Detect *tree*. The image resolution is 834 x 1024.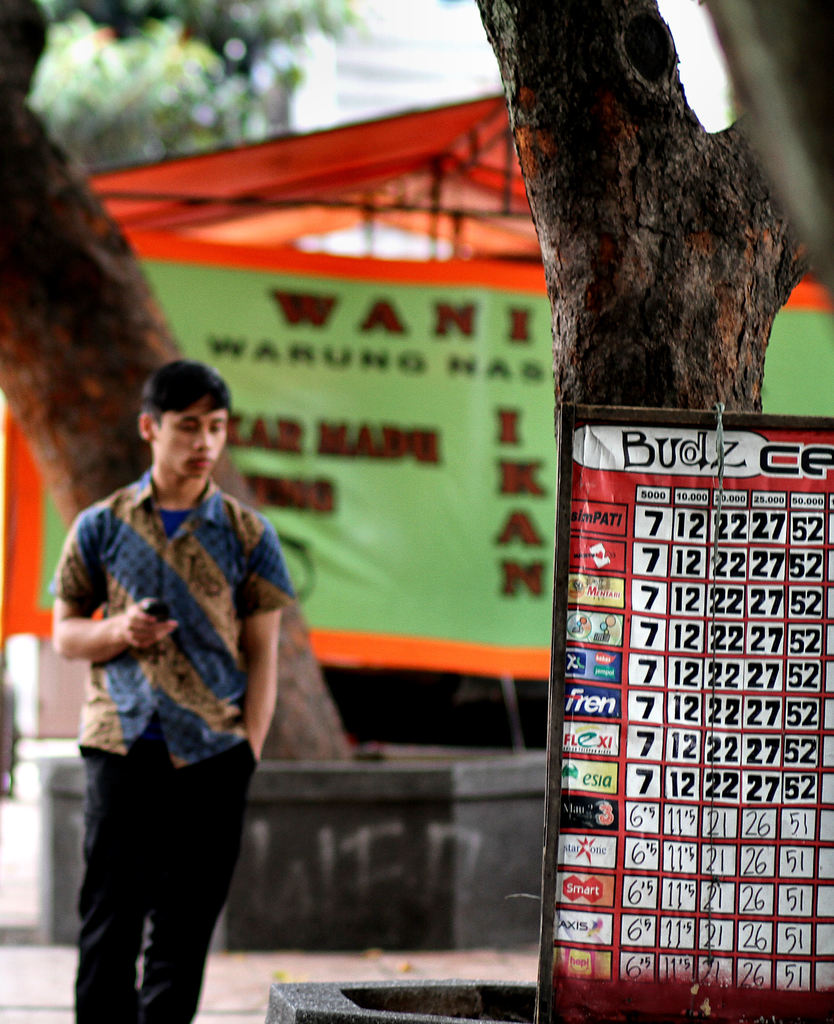
box=[434, 12, 820, 424].
